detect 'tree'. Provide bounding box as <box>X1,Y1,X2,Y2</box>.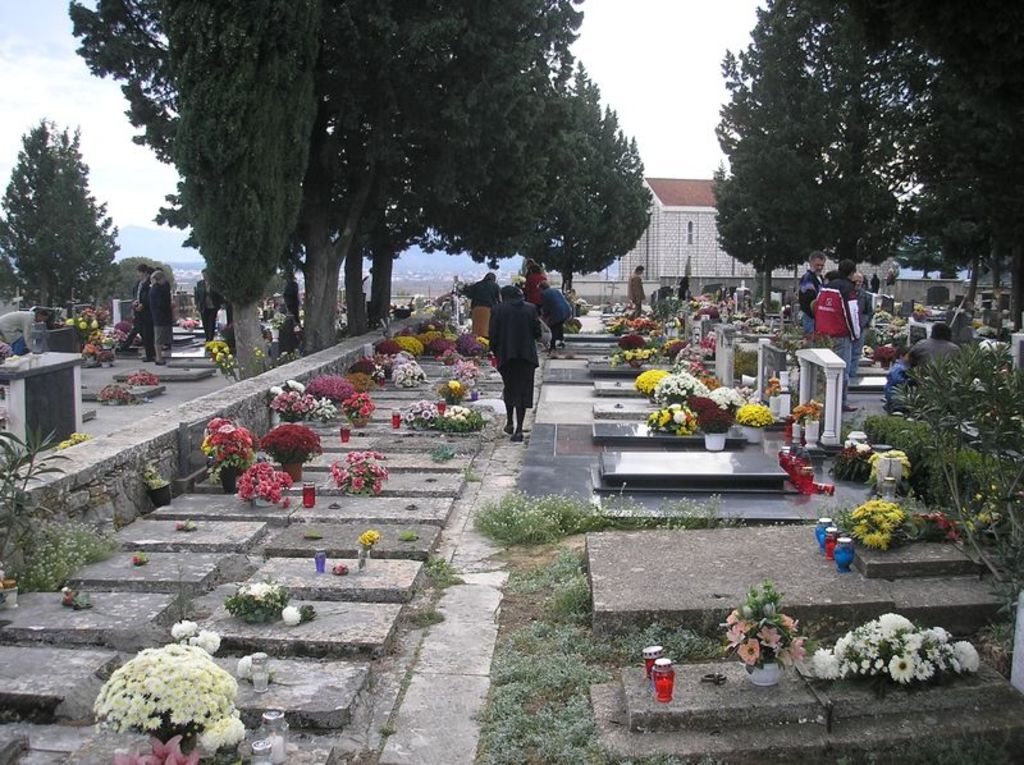
<box>895,196,951,284</box>.
